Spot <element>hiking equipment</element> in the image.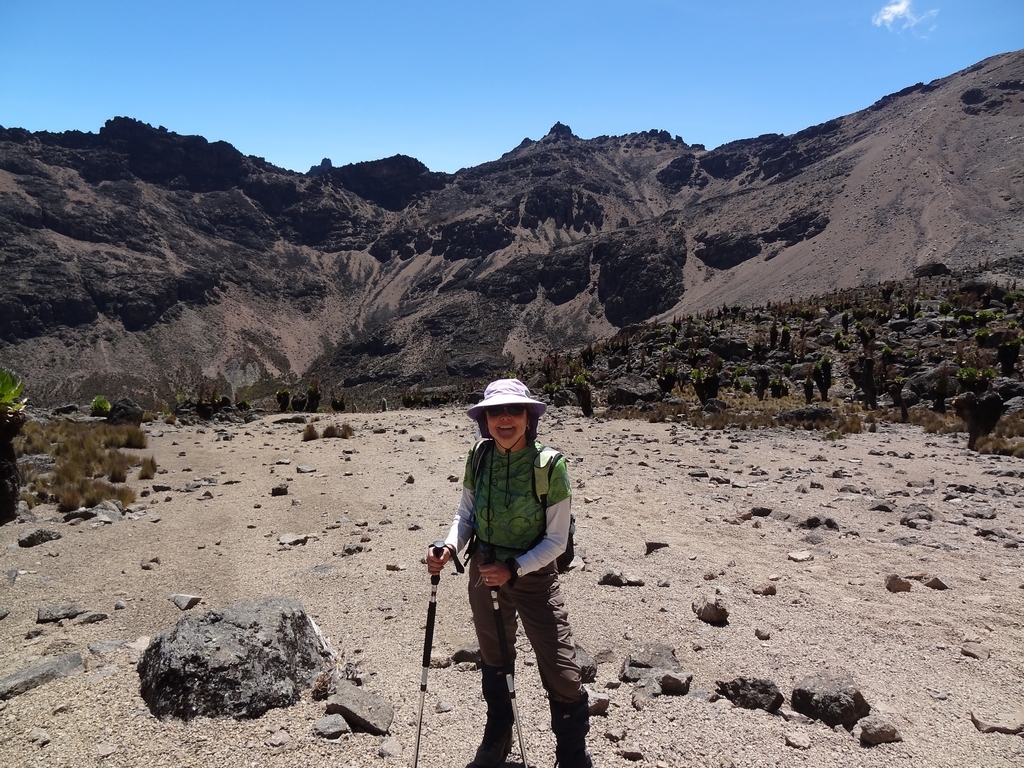
<element>hiking equipment</element> found at locate(414, 544, 464, 765).
